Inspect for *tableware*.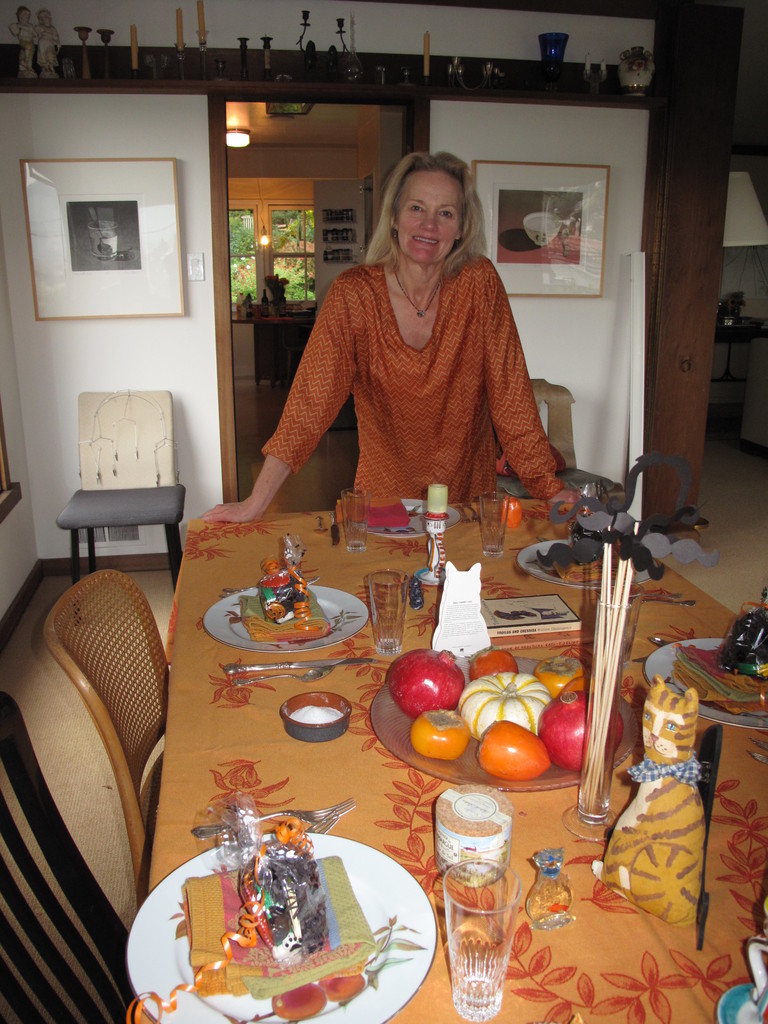
Inspection: bbox(312, 515, 330, 535).
